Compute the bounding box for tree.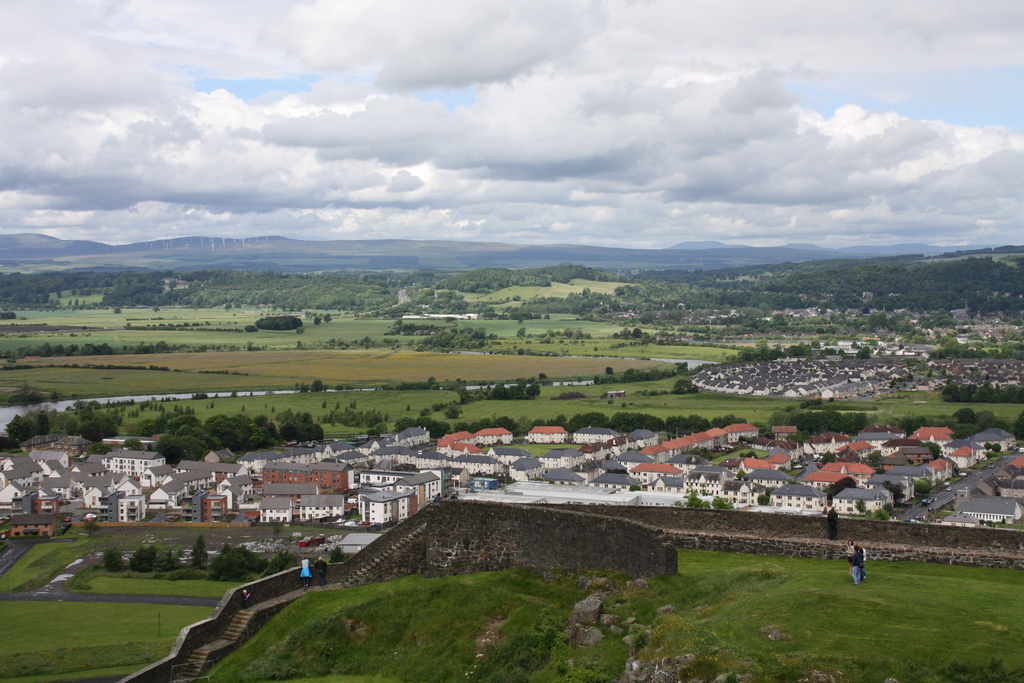
326/310/331/324.
